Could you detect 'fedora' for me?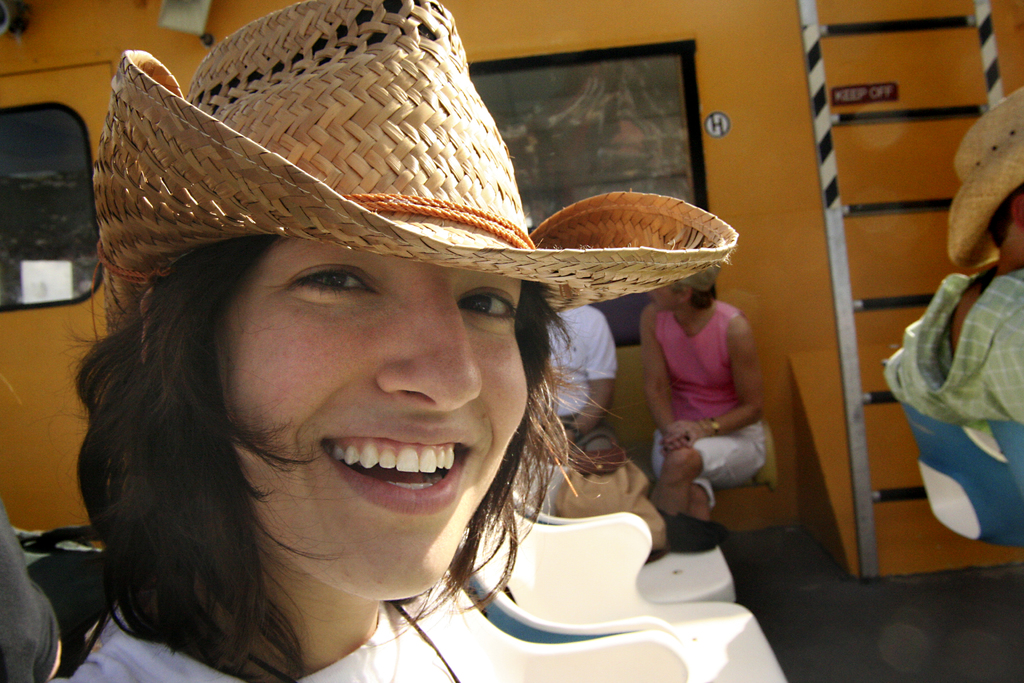
Detection result: 89/0/740/336.
